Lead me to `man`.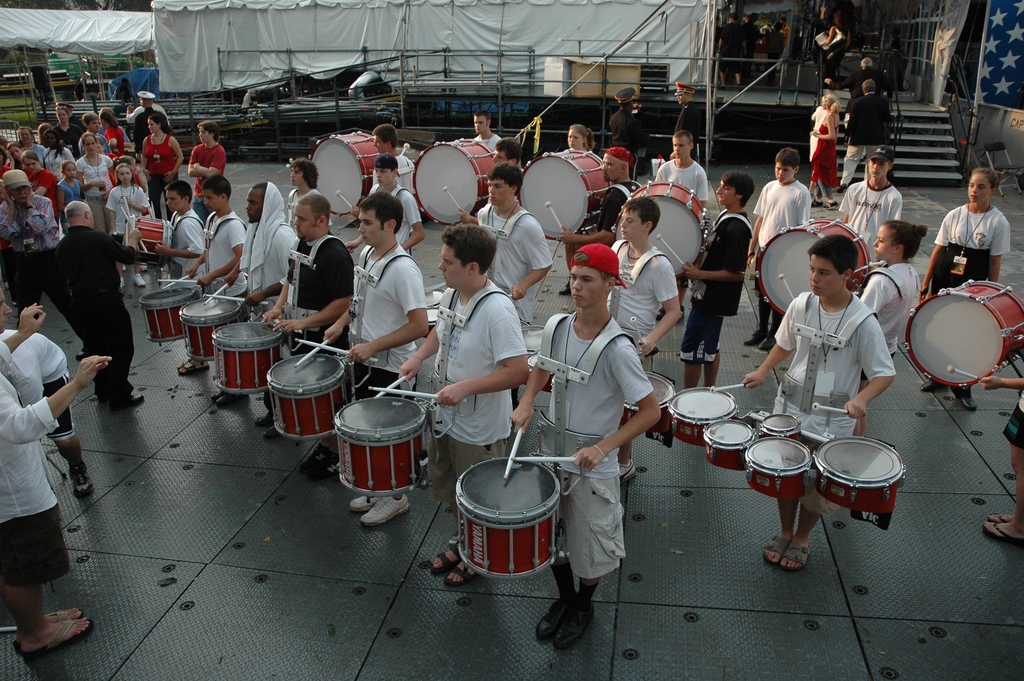
Lead to box=[824, 56, 895, 98].
